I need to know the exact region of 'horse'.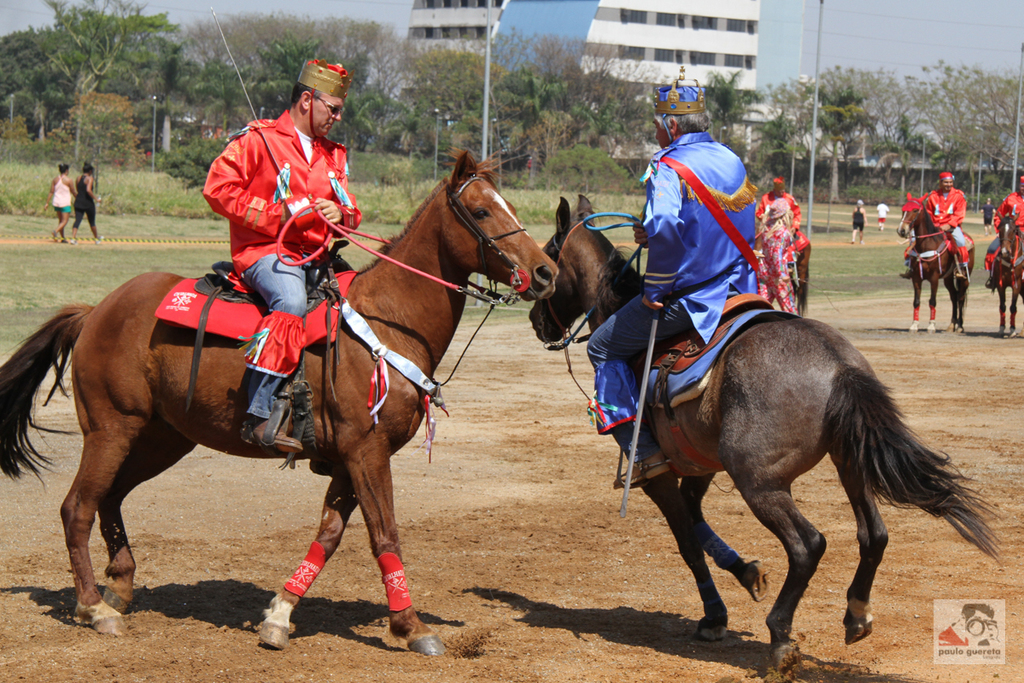
Region: x1=0, y1=161, x2=550, y2=657.
